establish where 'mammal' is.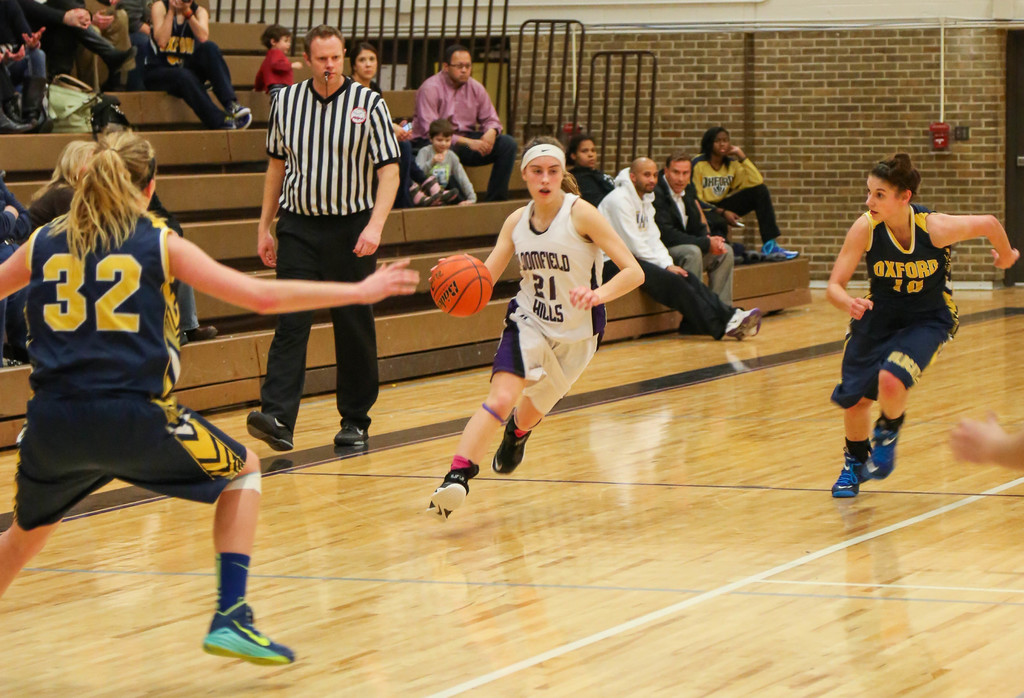
Established at (left=415, top=147, right=632, bottom=472).
